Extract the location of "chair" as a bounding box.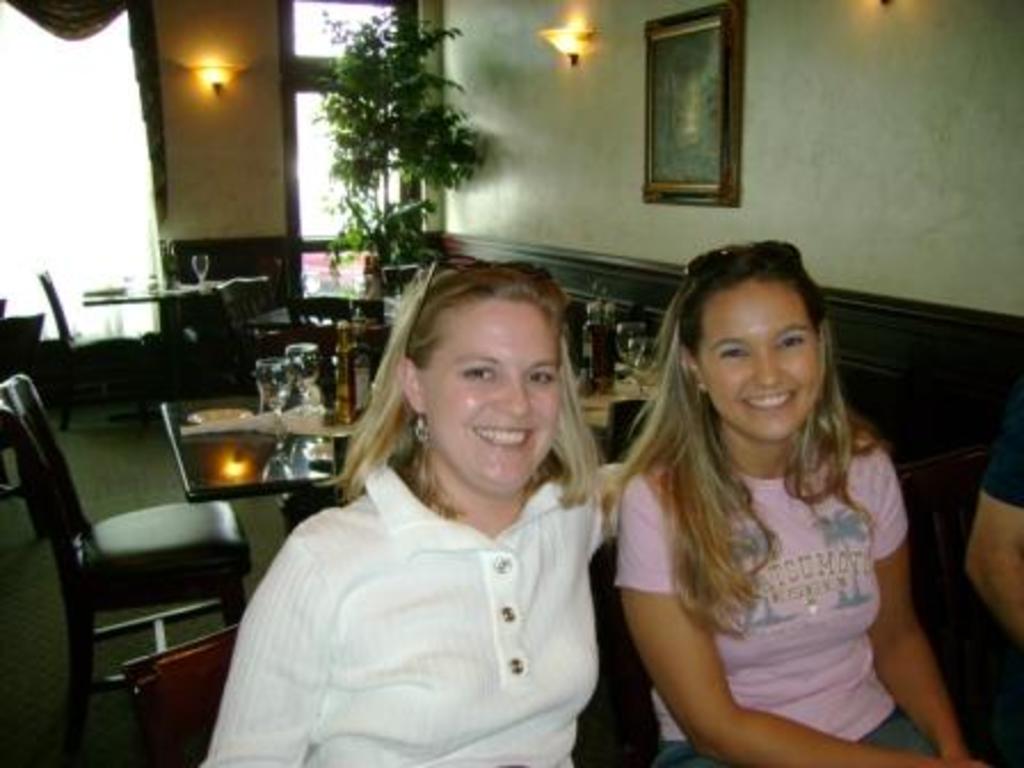
x1=30 y1=270 x2=158 y2=443.
